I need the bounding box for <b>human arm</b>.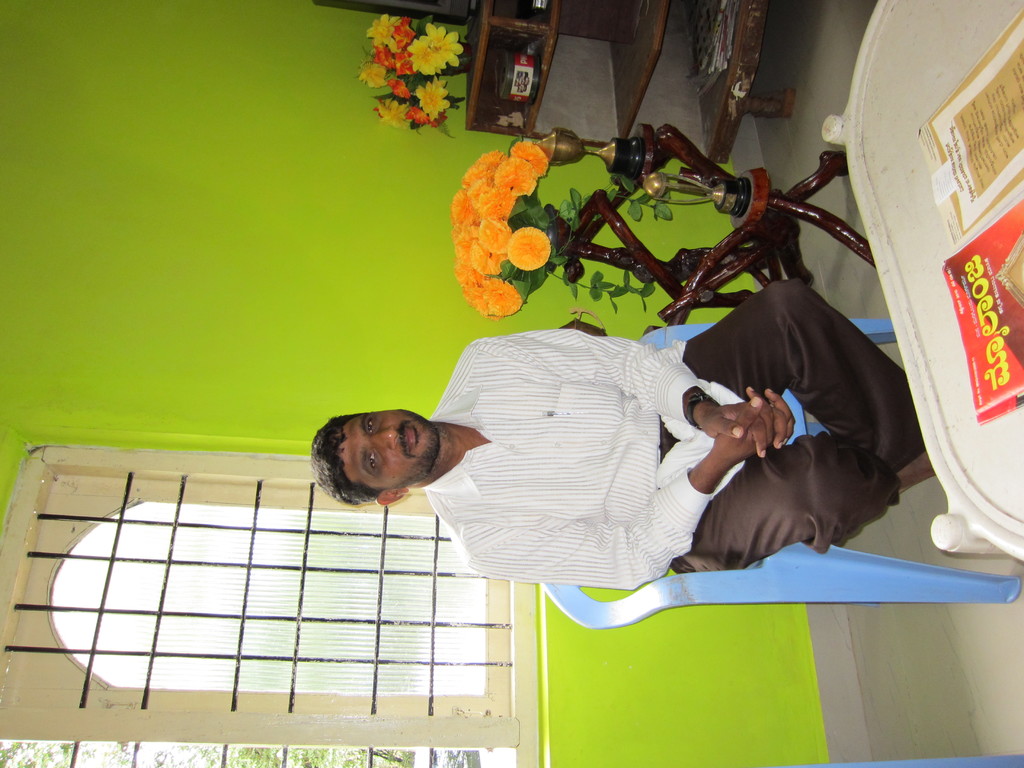
Here it is: [467,389,800,581].
